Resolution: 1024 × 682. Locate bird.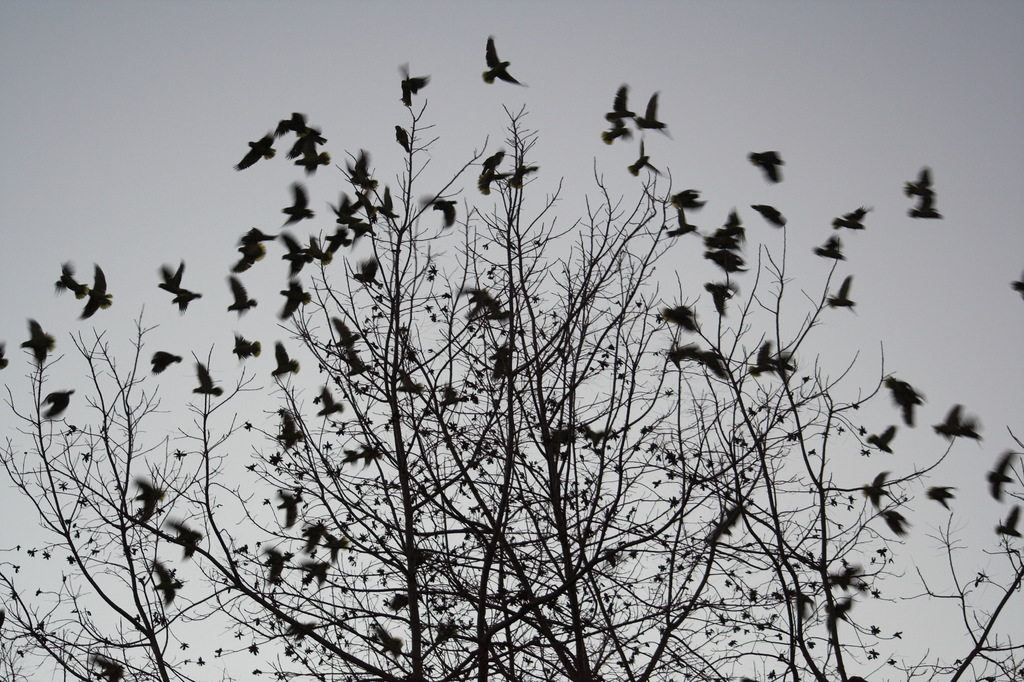
x1=601 y1=126 x2=636 y2=142.
